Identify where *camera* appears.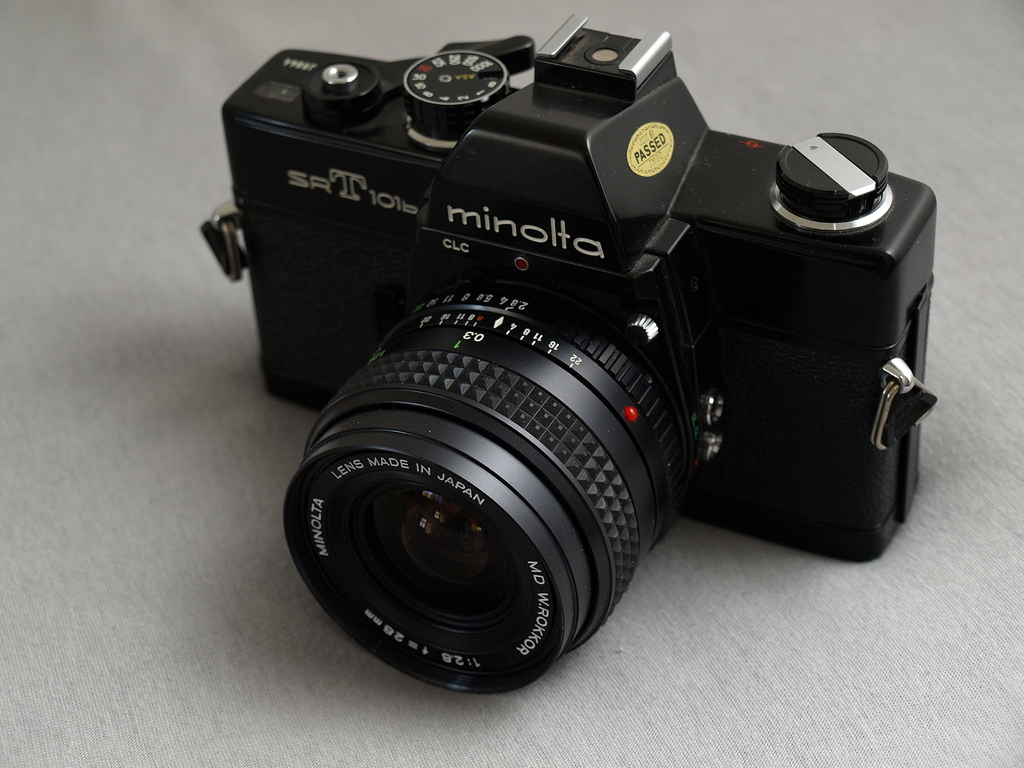
Appears at <box>201,13,941,698</box>.
